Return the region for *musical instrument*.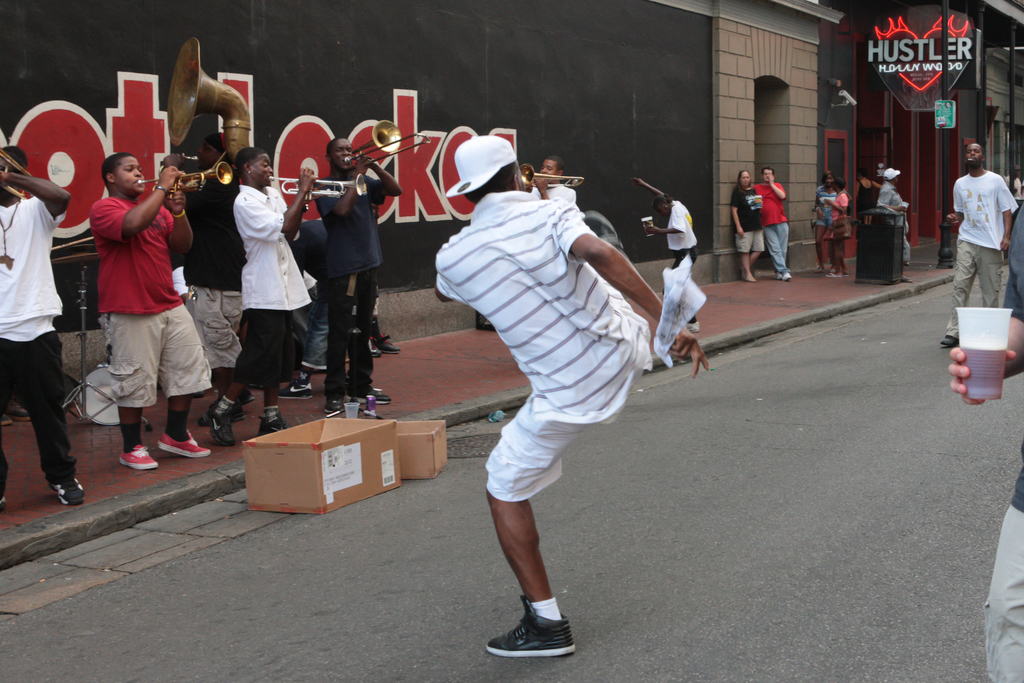
bbox(132, 159, 236, 206).
